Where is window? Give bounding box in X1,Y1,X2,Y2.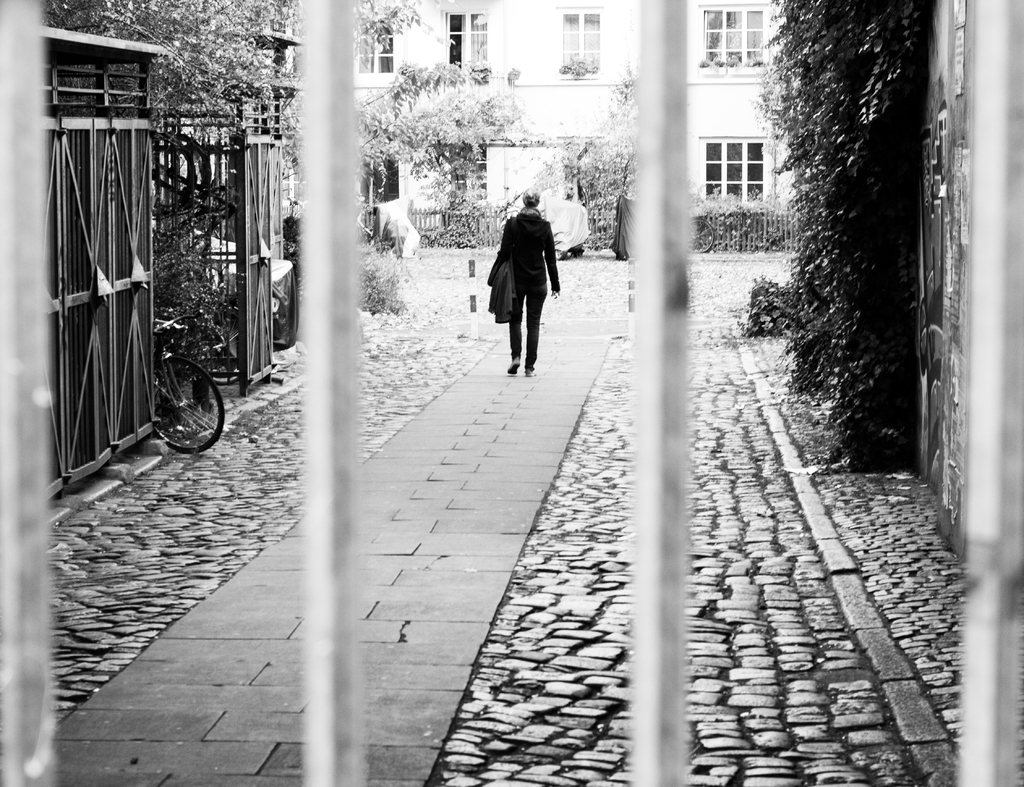
698,127,778,227.
